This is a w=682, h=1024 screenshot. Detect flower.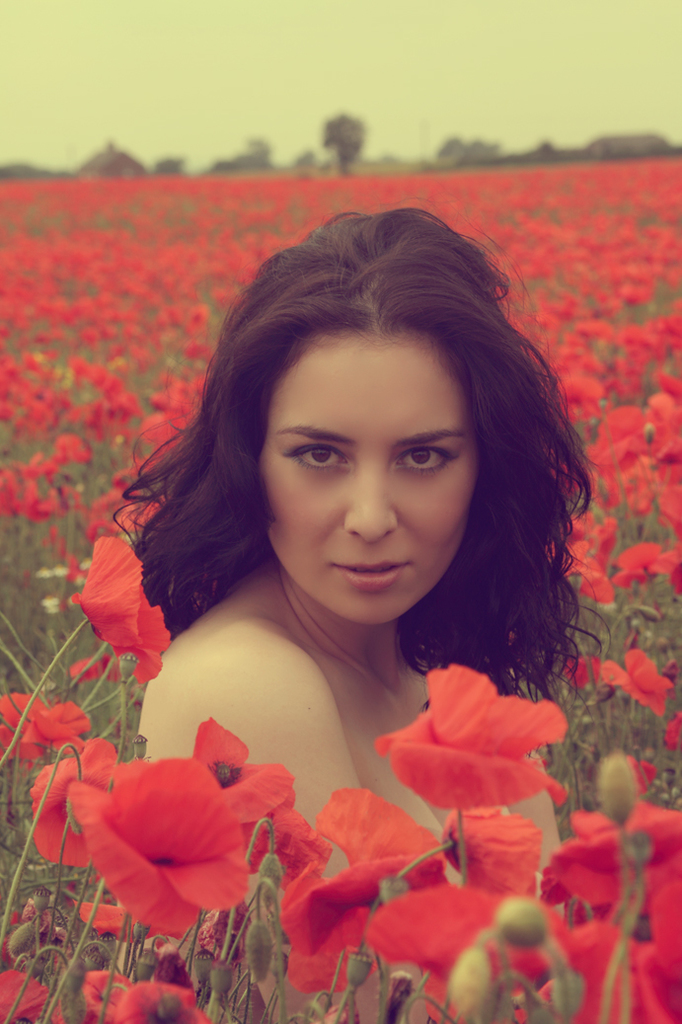
x1=375, y1=659, x2=568, y2=816.
